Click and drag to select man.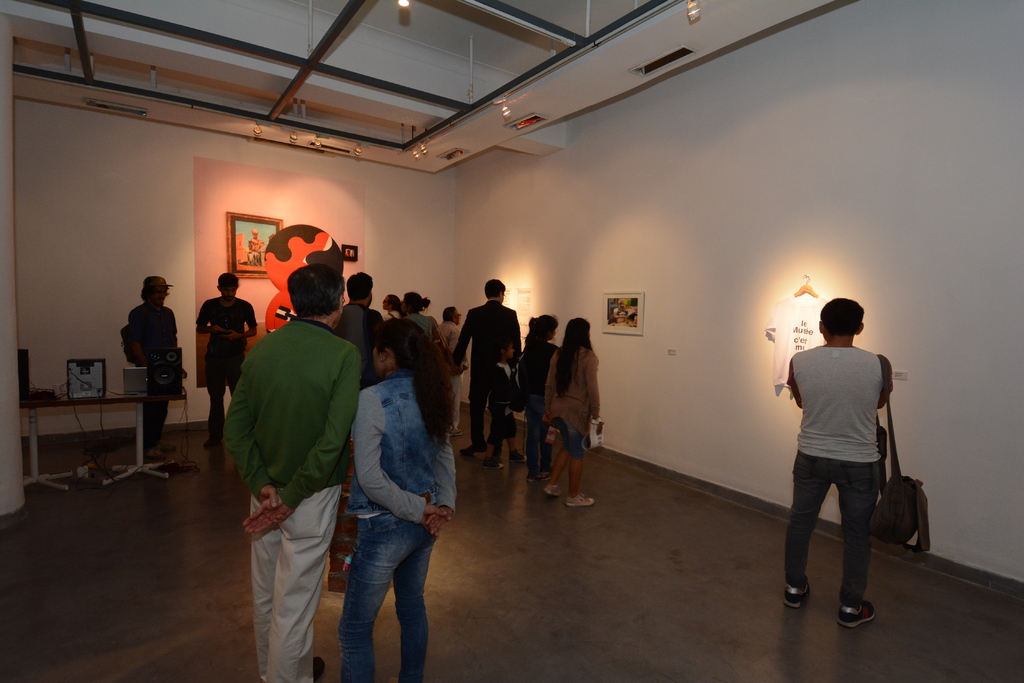
Selection: detection(784, 293, 899, 626).
